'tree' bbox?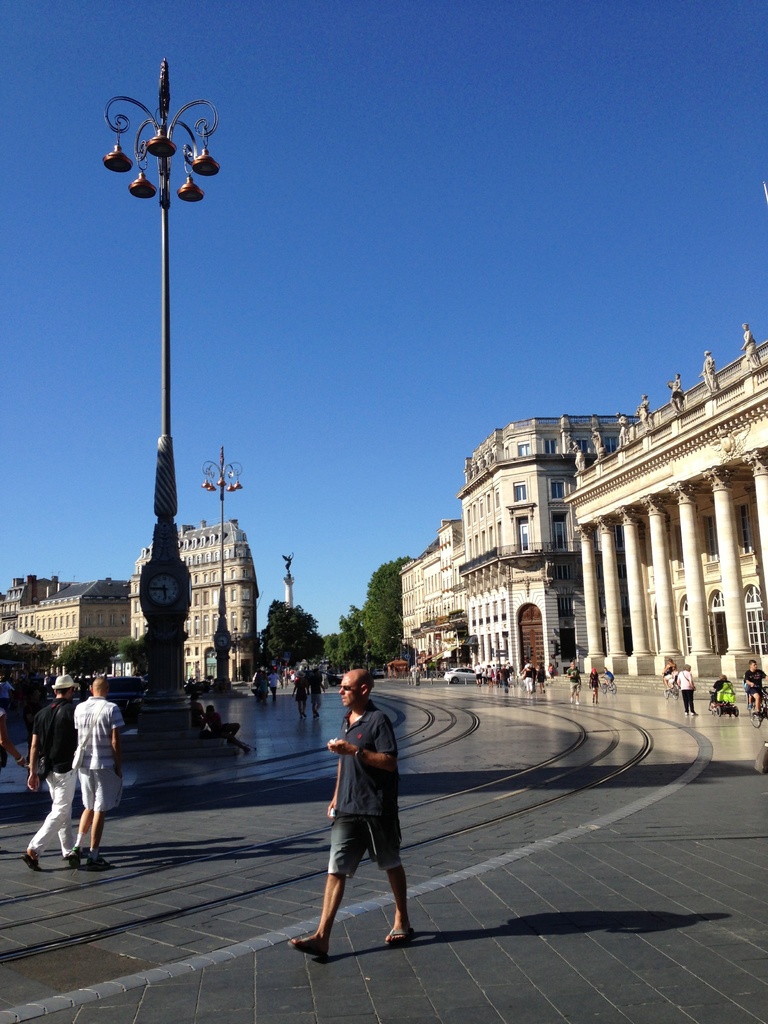
crop(250, 602, 328, 678)
